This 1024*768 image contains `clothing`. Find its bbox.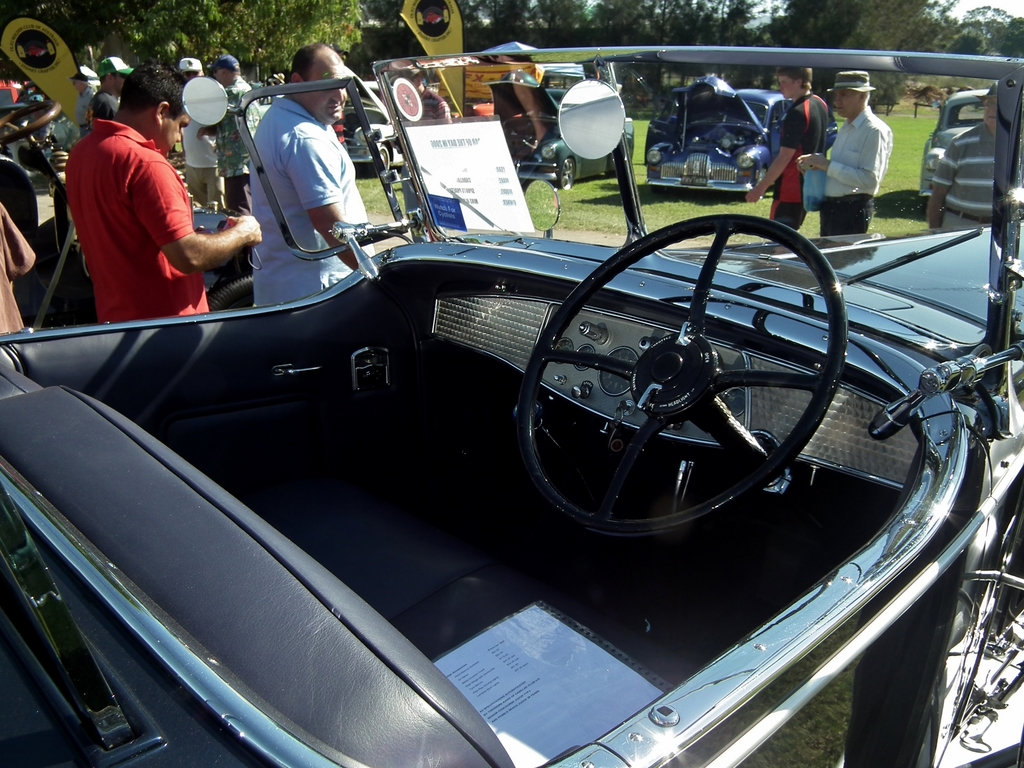
left=175, top=110, right=216, bottom=216.
